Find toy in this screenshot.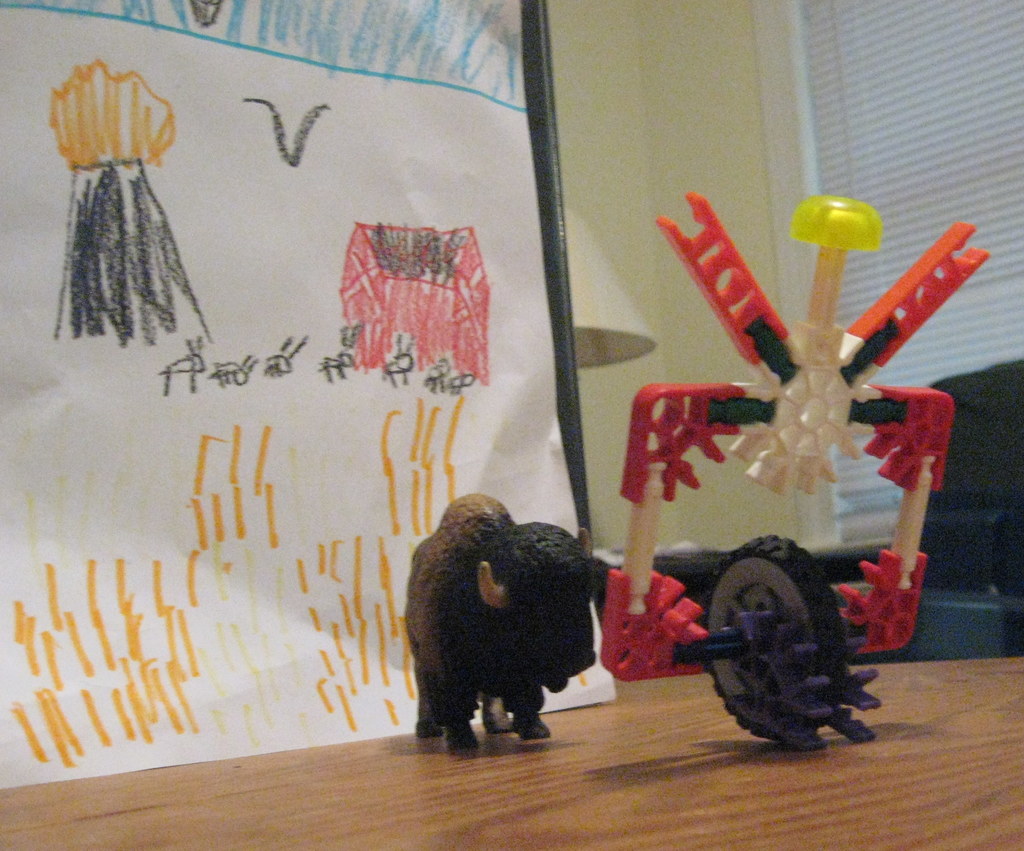
The bounding box for toy is [400,496,614,750].
